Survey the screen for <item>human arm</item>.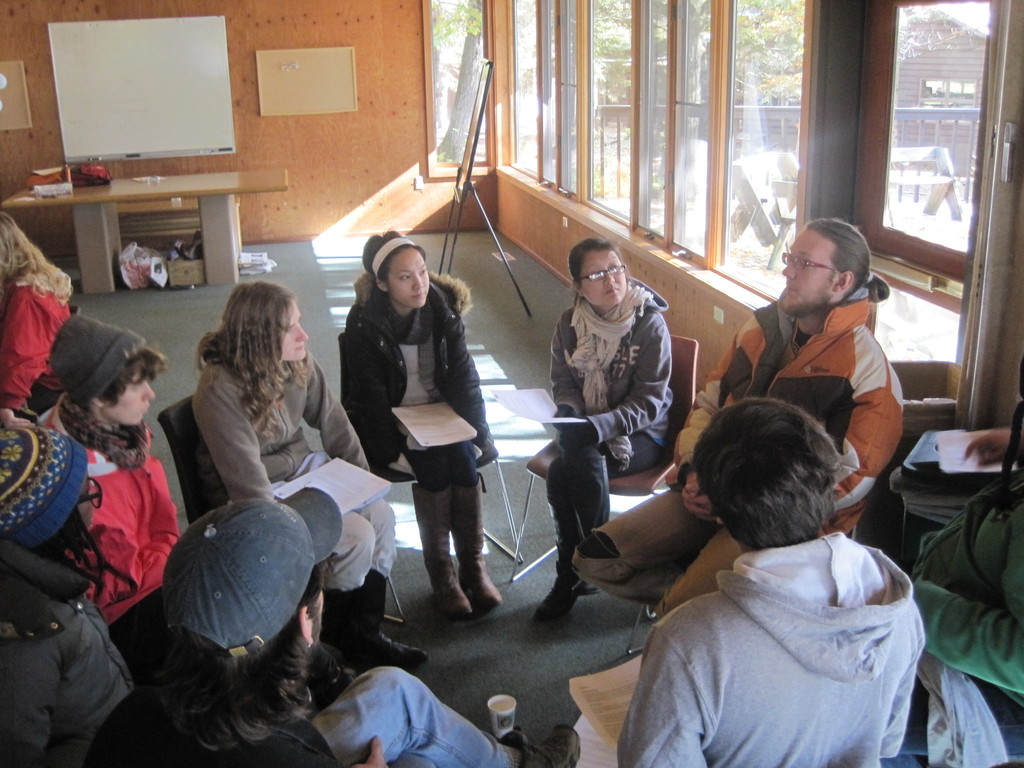
Survey found: x1=0 y1=291 x2=62 y2=426.
